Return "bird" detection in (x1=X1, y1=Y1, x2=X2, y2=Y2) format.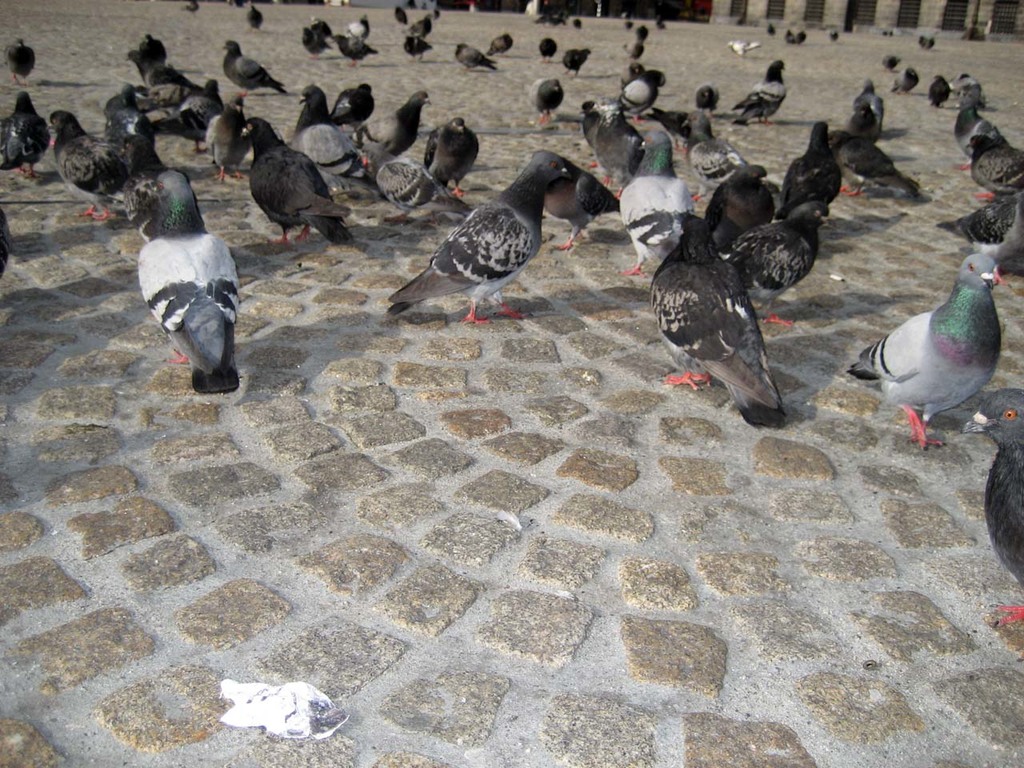
(x1=954, y1=389, x2=1023, y2=634).
